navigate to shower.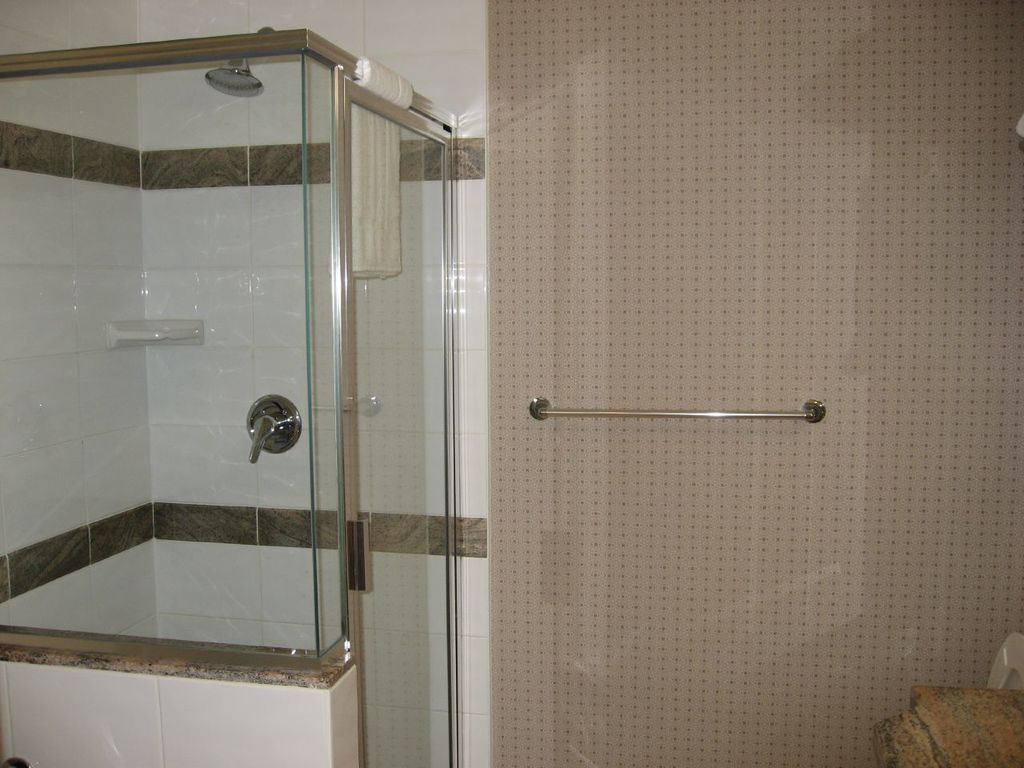
Navigation target: {"left": 204, "top": 22, "right": 274, "bottom": 97}.
